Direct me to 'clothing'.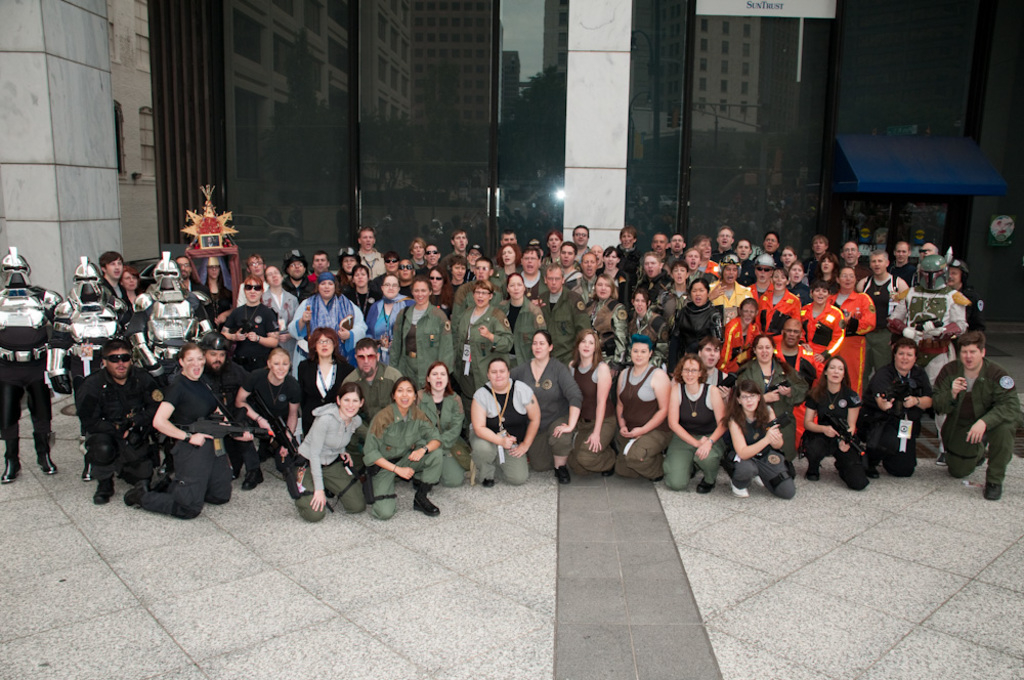
Direction: left=130, top=340, right=225, bottom=516.
